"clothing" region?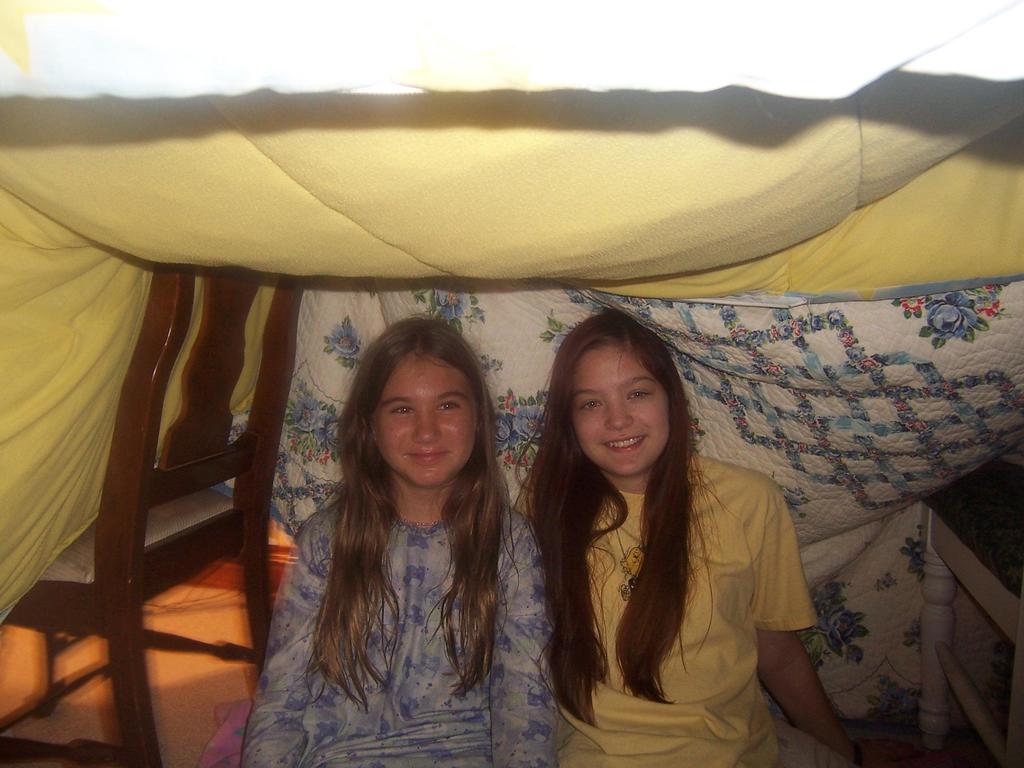
[x1=229, y1=477, x2=571, y2=767]
